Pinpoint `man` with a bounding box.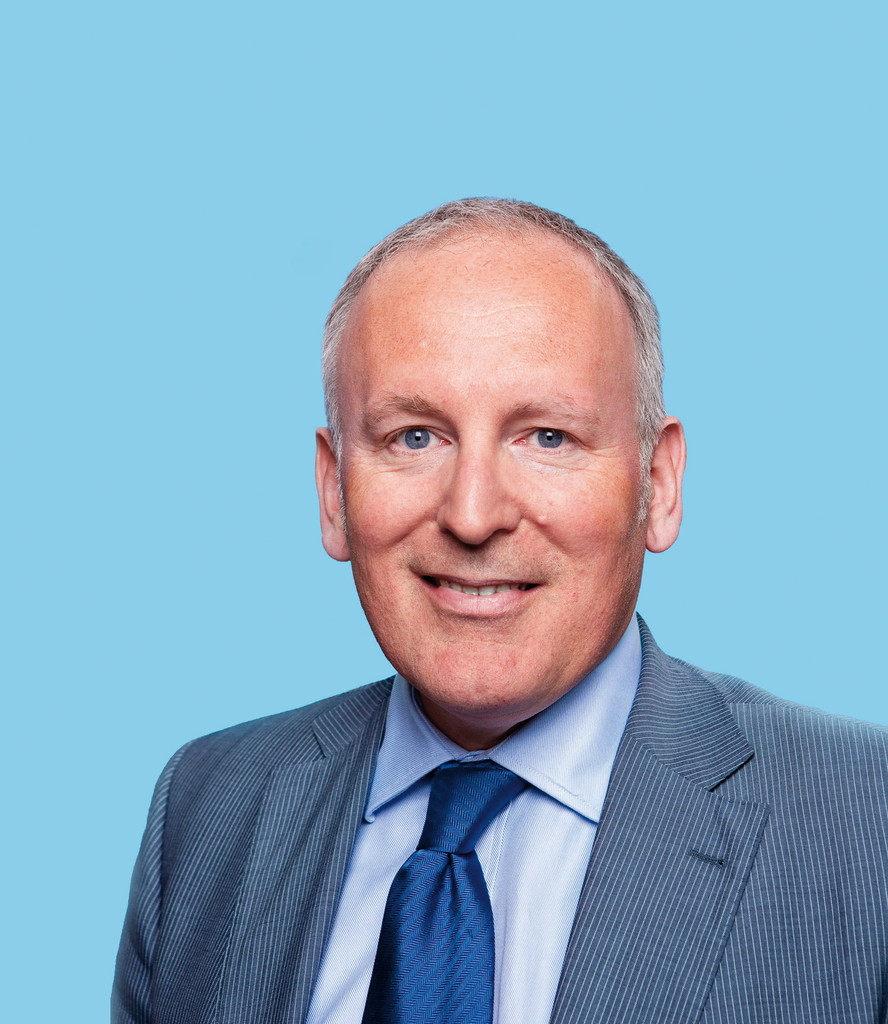
(left=75, top=209, right=876, bottom=1016).
